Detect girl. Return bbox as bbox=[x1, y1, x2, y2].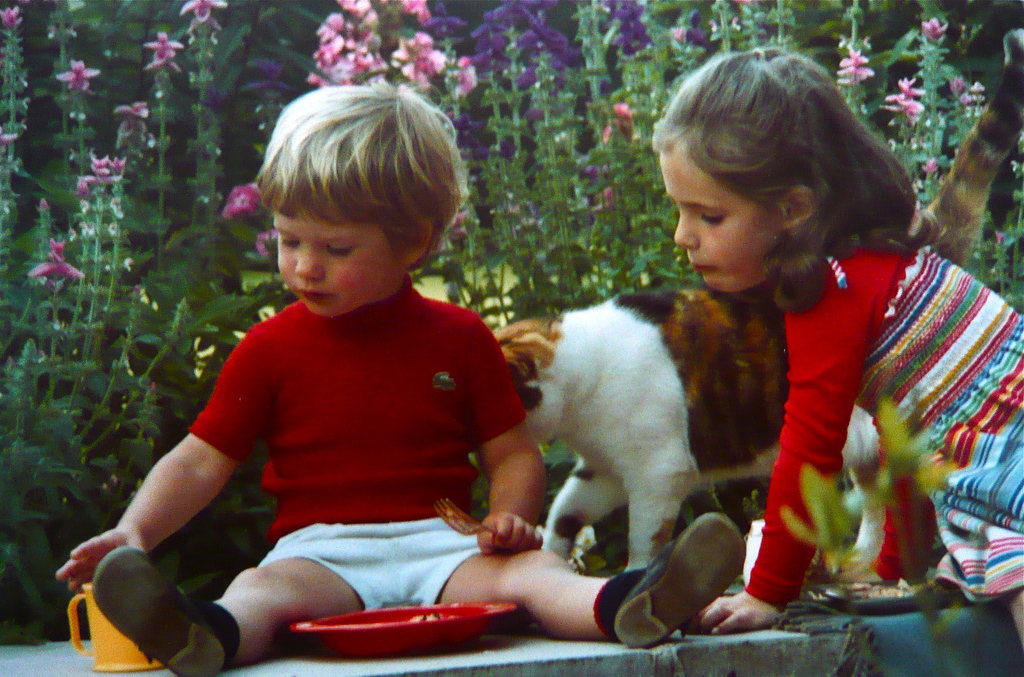
bbox=[640, 47, 1023, 657].
